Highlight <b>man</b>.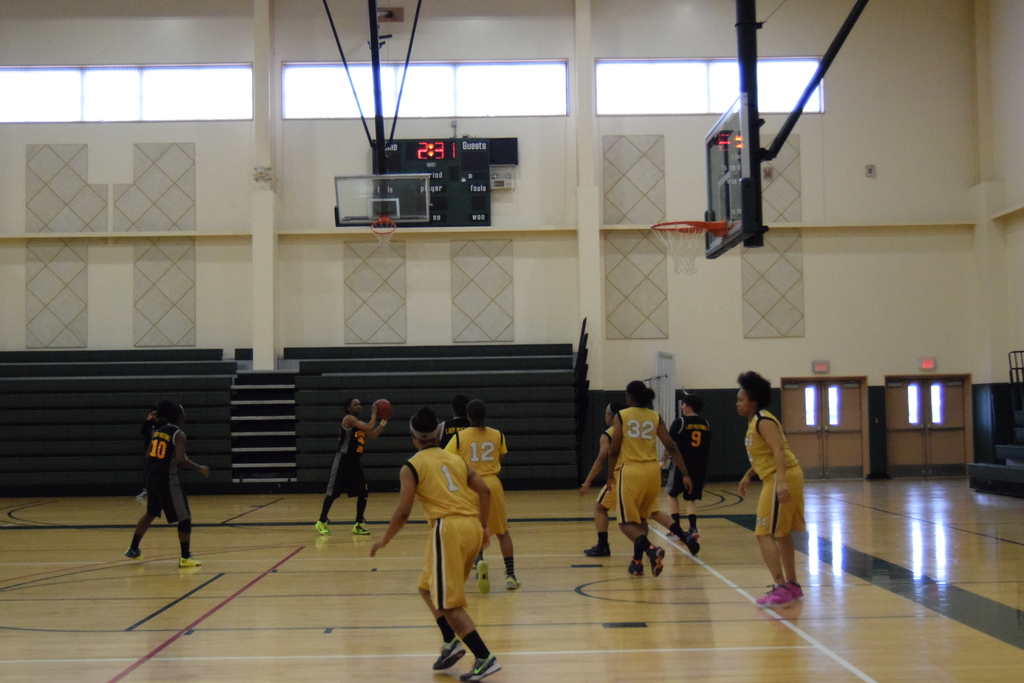
Highlighted region: [left=116, top=404, right=202, bottom=571].
